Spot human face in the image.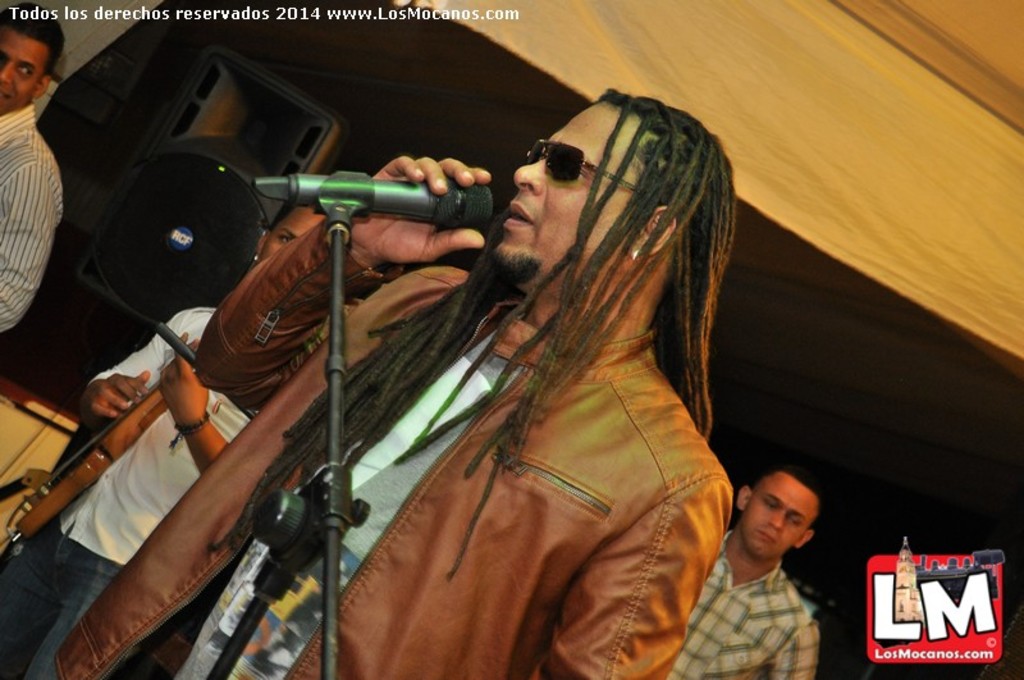
human face found at 259/210/325/264.
